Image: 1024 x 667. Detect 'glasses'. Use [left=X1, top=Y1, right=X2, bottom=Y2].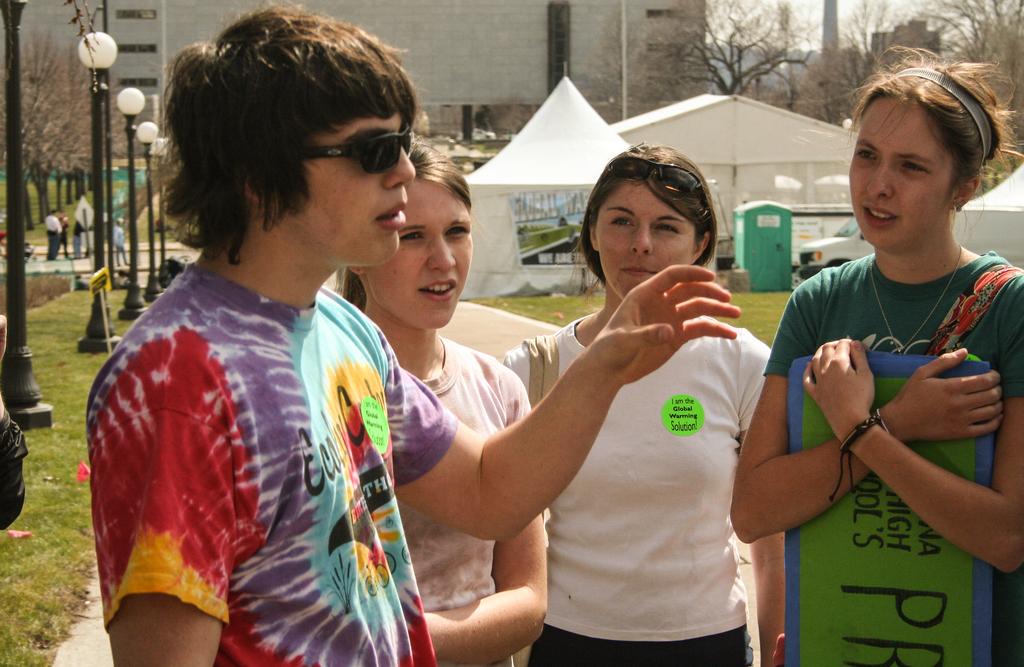
[left=251, top=118, right=415, bottom=176].
